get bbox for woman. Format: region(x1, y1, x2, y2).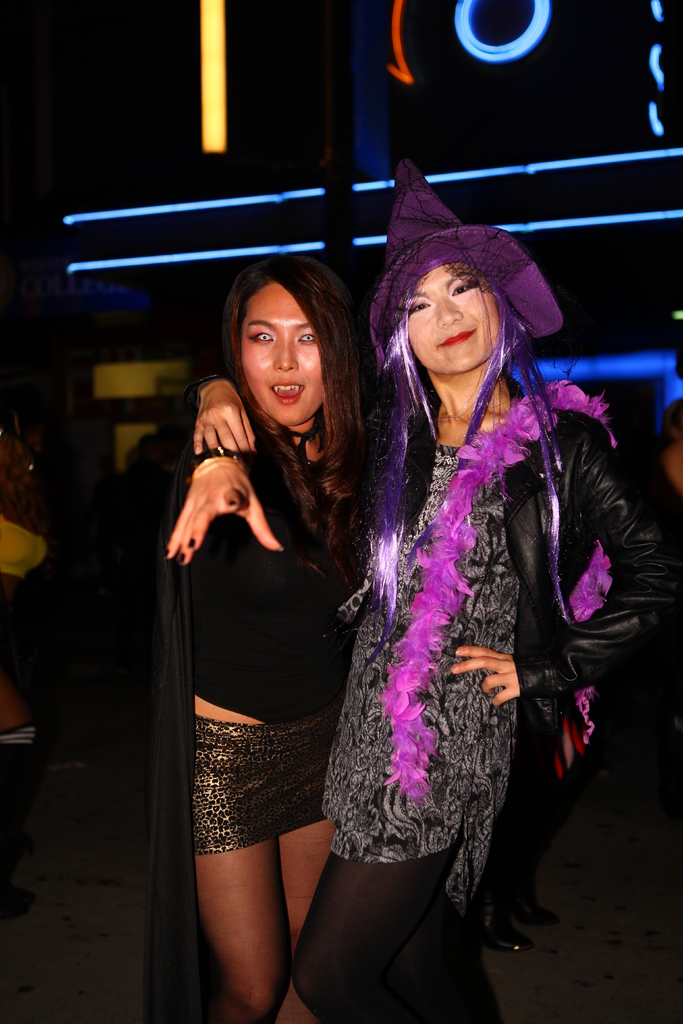
region(147, 255, 384, 1023).
